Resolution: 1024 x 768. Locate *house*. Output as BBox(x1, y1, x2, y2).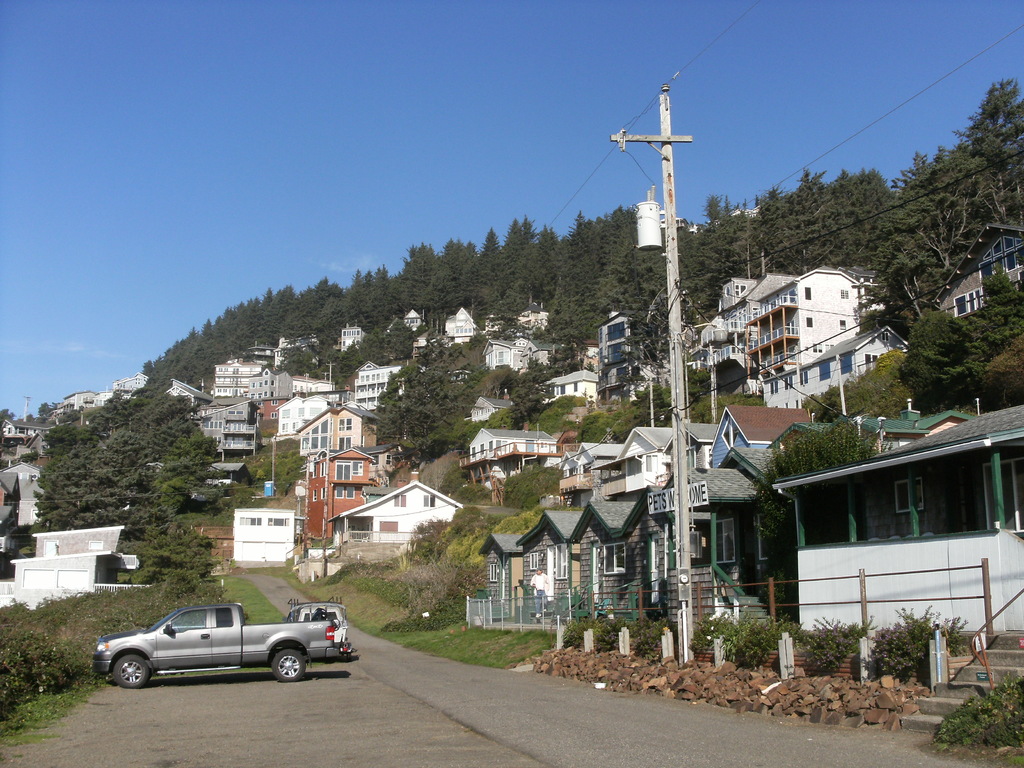
BBox(0, 463, 52, 536).
